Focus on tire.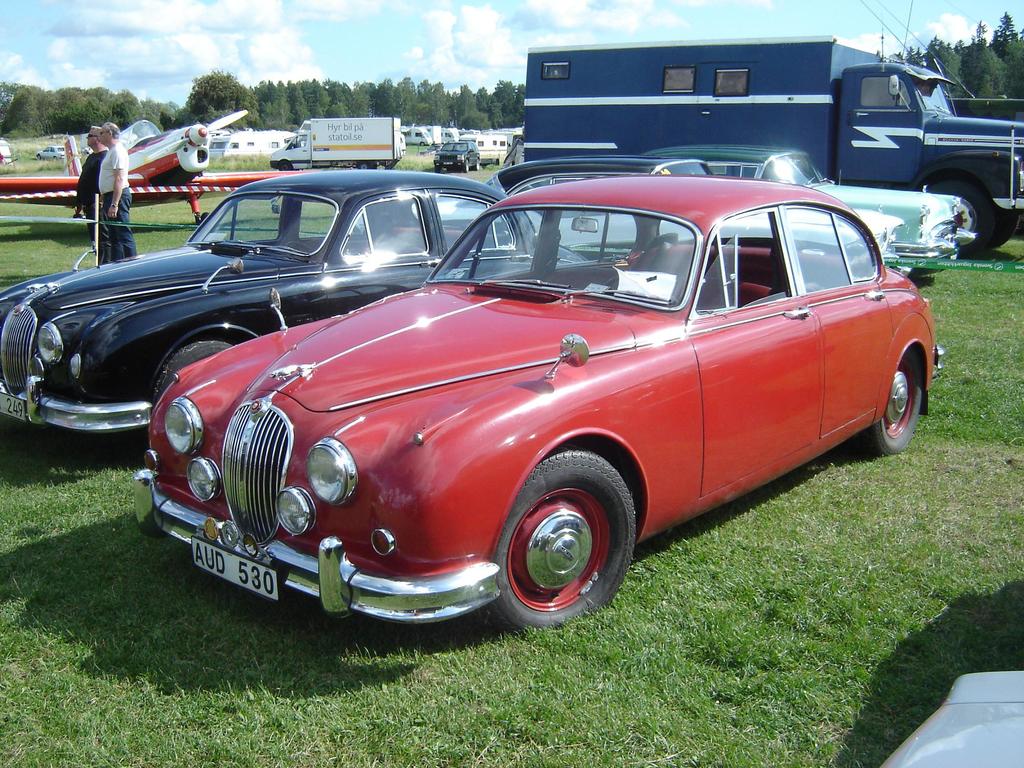
Focused at Rect(433, 165, 442, 175).
